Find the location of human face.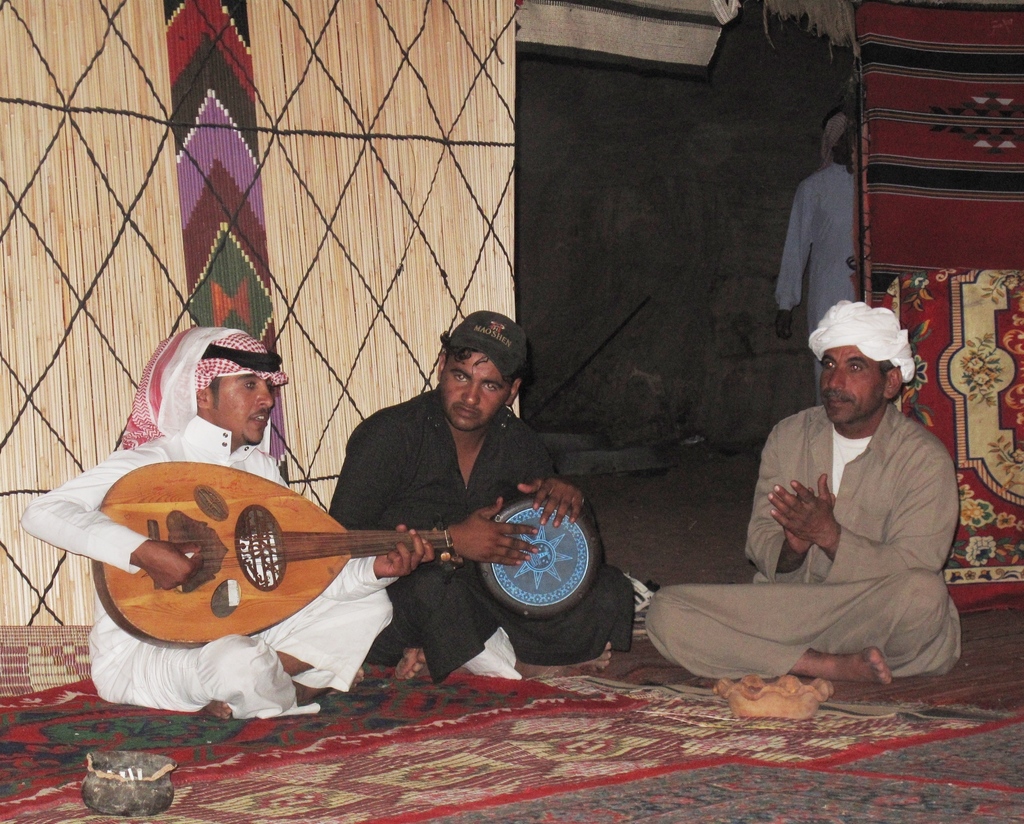
Location: 210, 373, 273, 443.
